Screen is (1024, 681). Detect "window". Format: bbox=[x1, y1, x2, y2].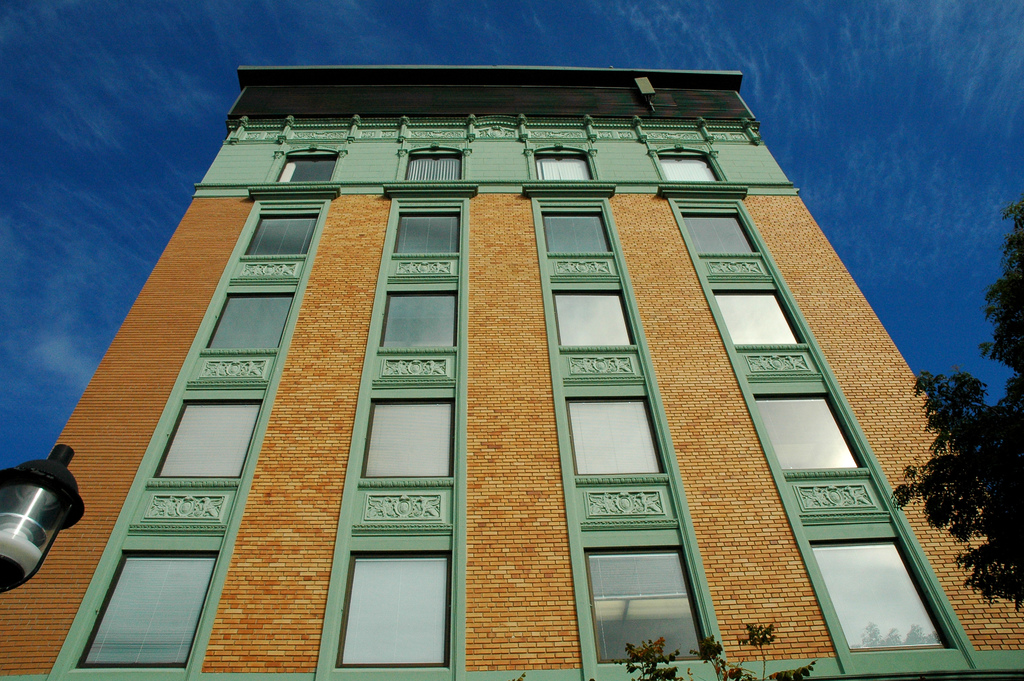
bbox=[808, 543, 954, 648].
